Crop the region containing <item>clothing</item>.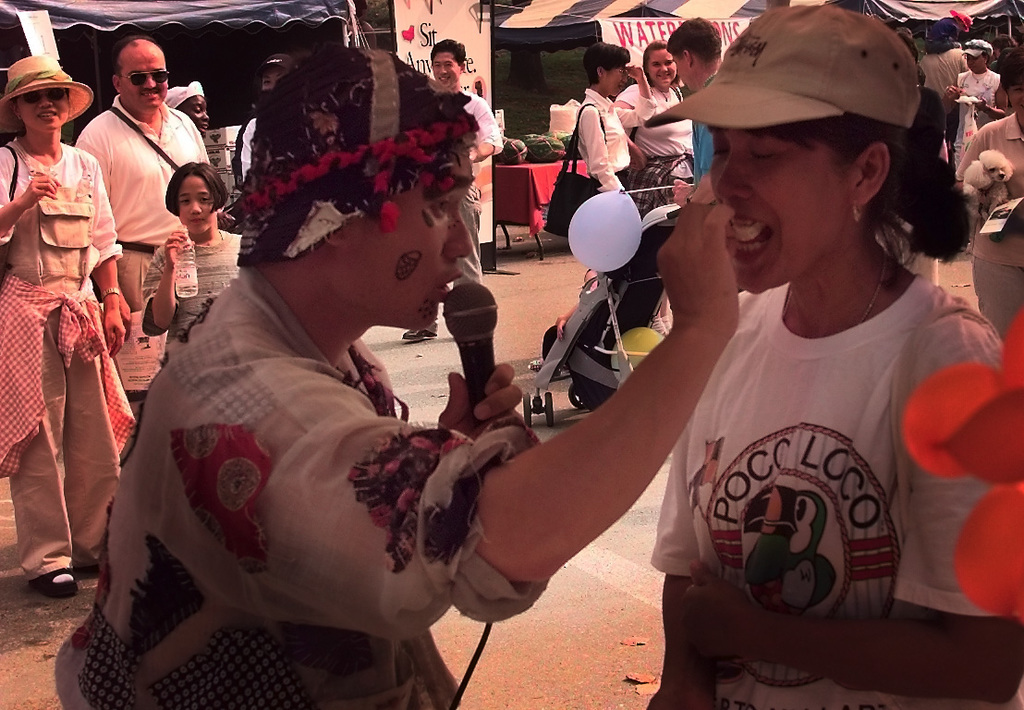
Crop region: x1=423, y1=81, x2=487, y2=334.
